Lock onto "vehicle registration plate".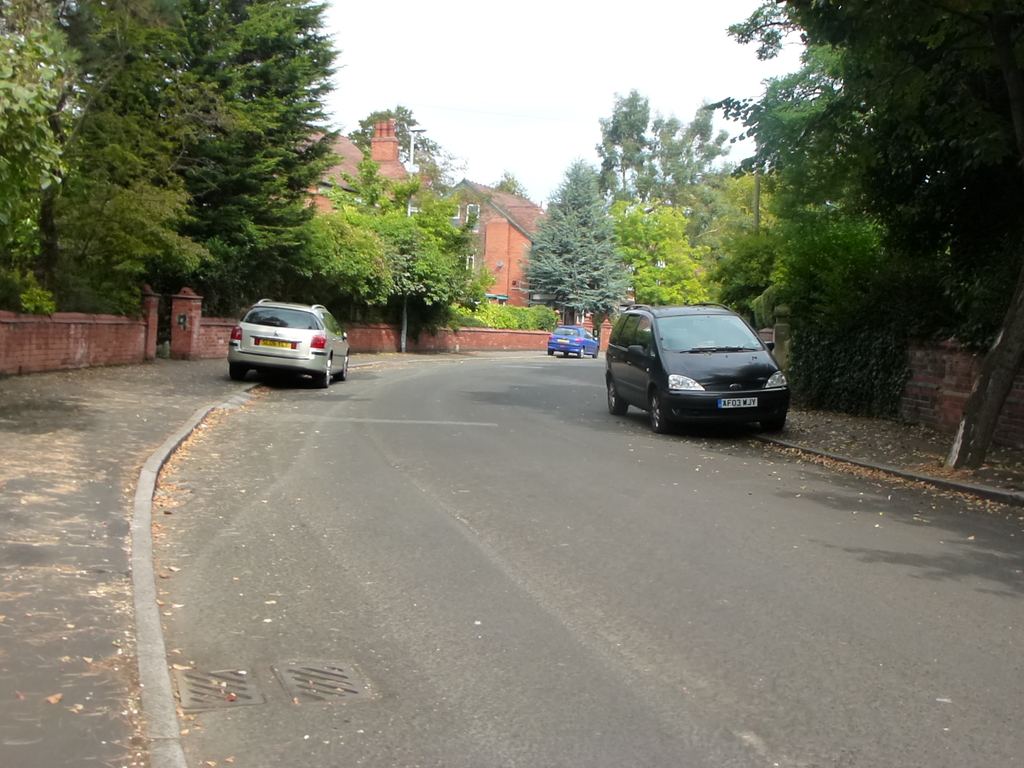
Locked: {"x1": 254, "y1": 337, "x2": 295, "y2": 349}.
